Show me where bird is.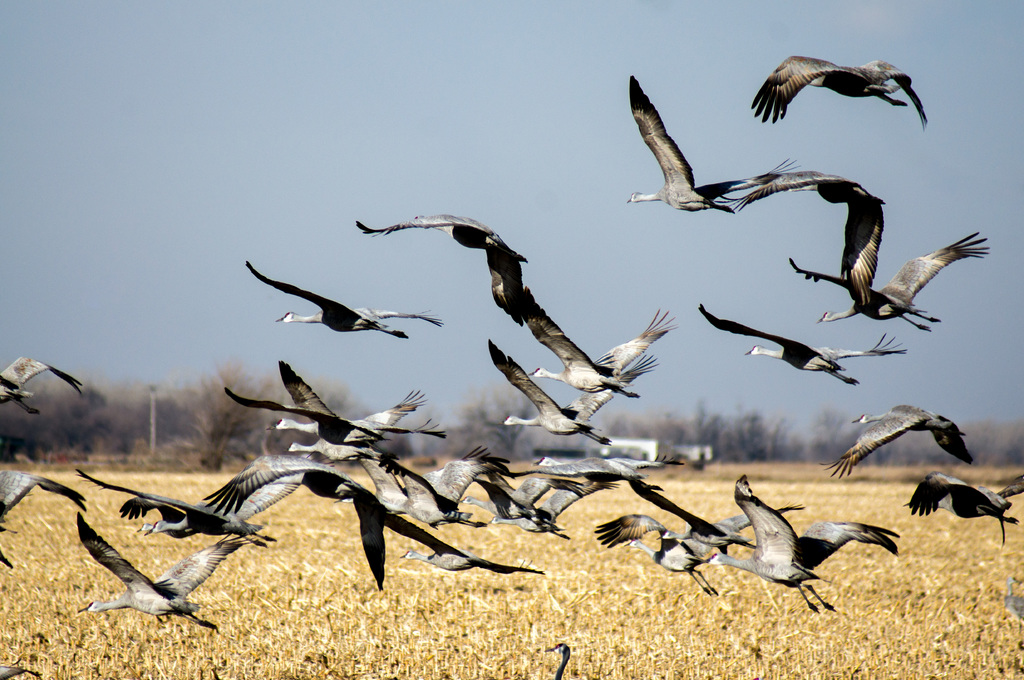
bird is at x1=69, y1=512, x2=252, y2=633.
